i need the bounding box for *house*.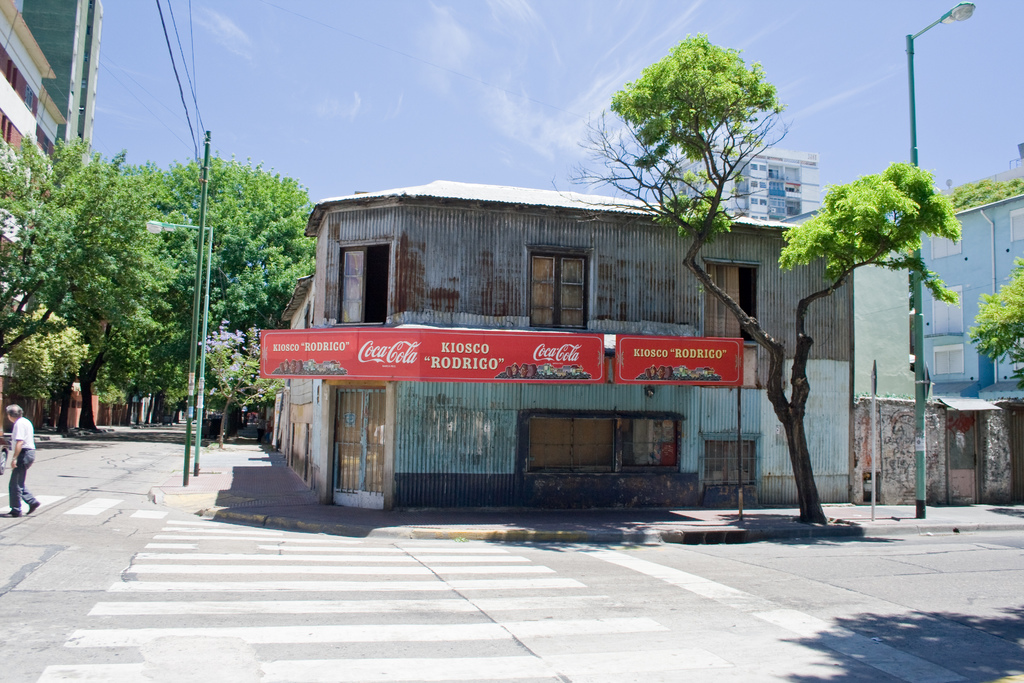
Here it is: 265:165:790:537.
